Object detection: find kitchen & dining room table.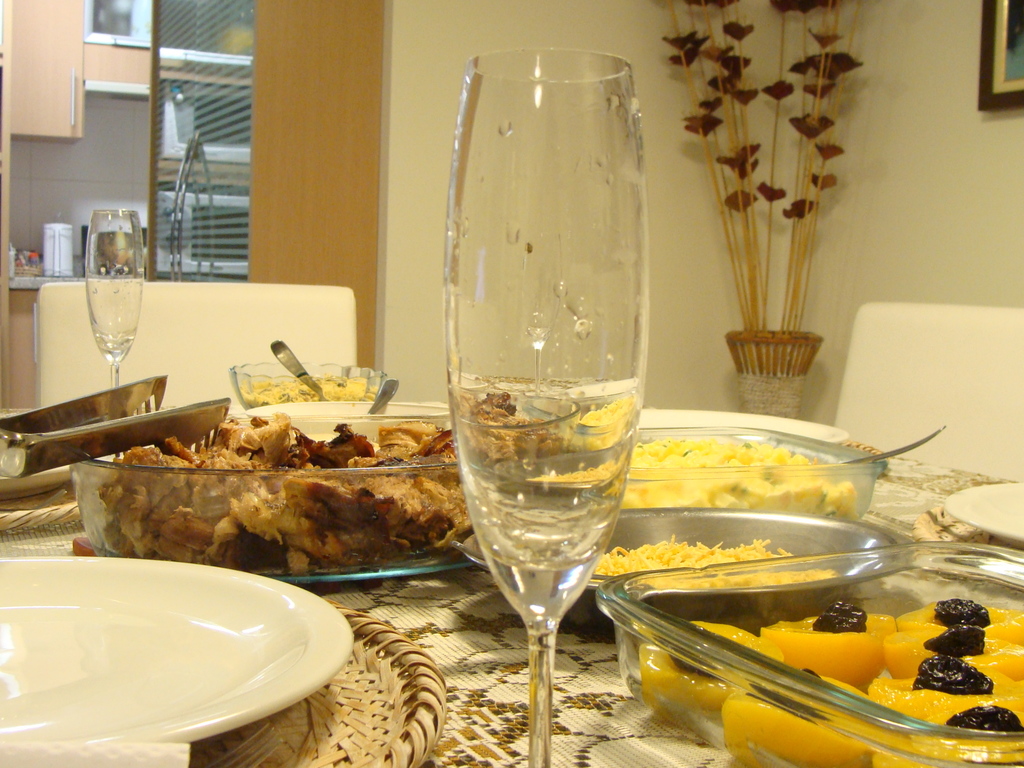
x1=0, y1=285, x2=1023, y2=767.
